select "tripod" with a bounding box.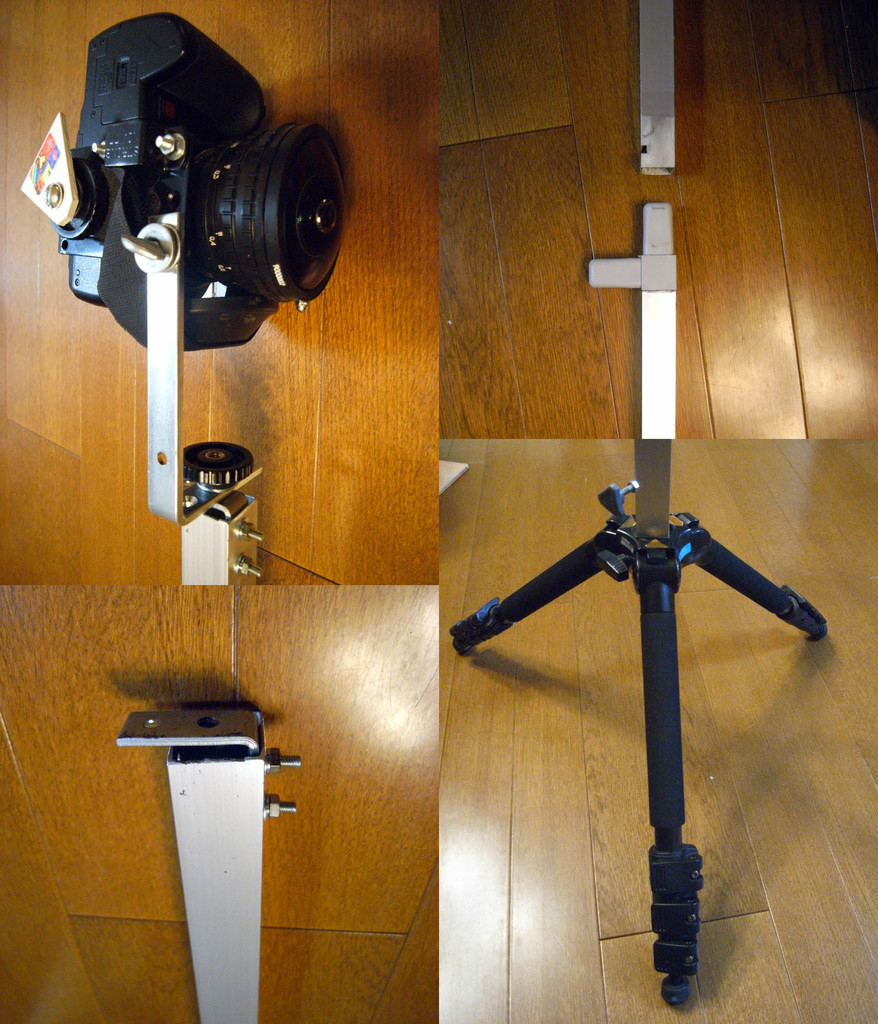
(450,438,827,1009).
